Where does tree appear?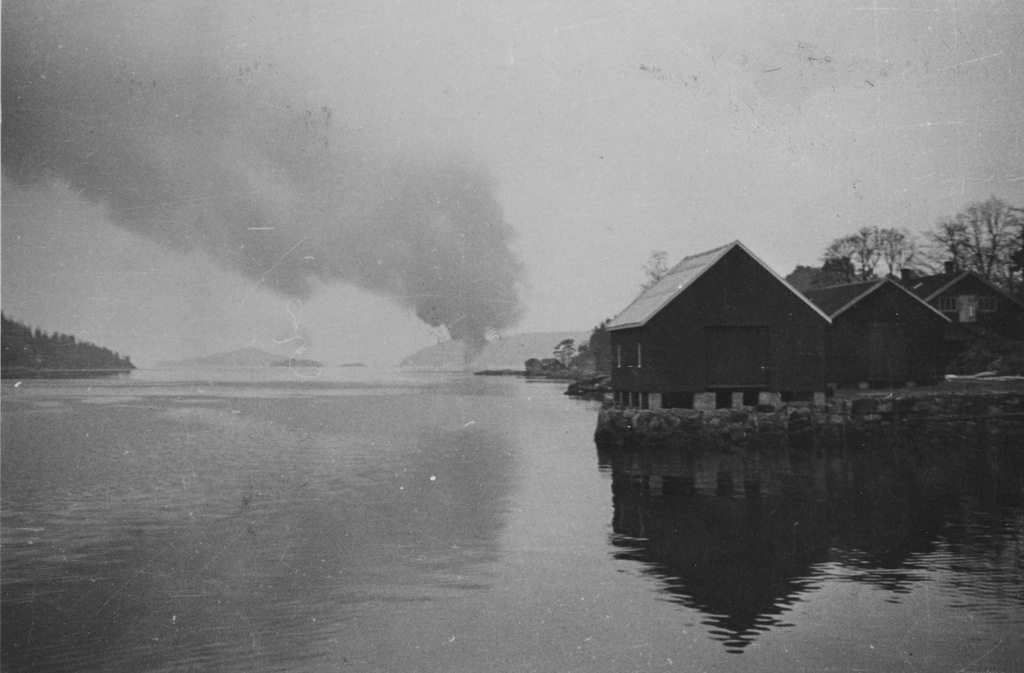
Appears at x1=0 y1=310 x2=131 y2=364.
